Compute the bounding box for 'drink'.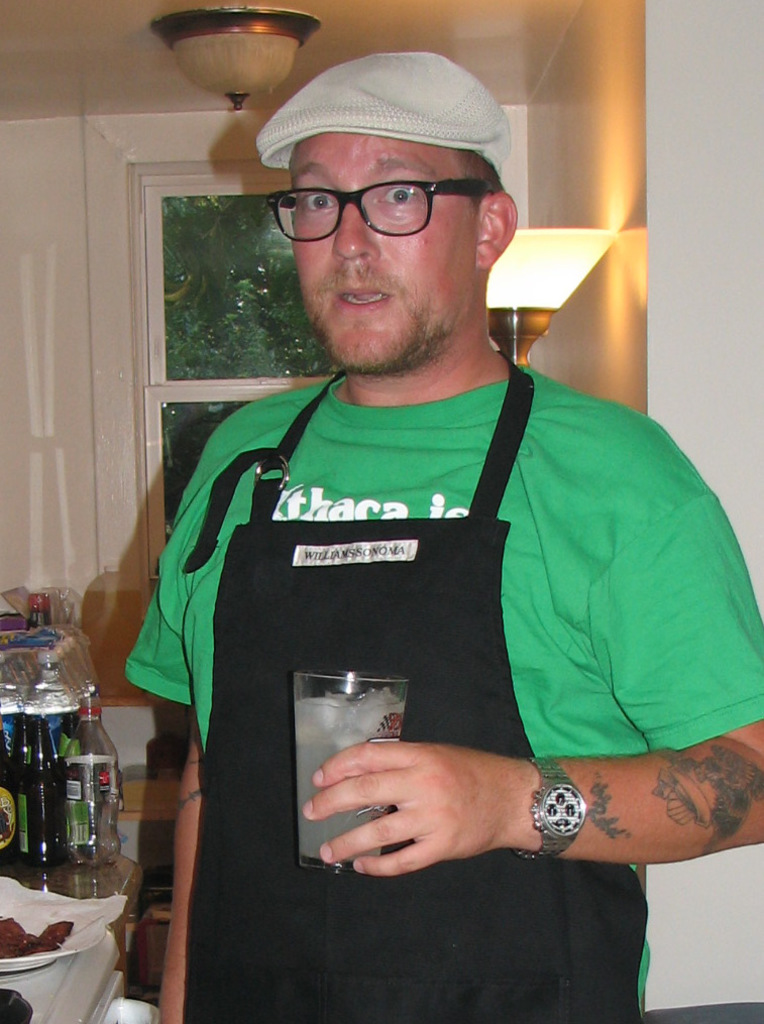
l=16, t=714, r=67, b=869.
